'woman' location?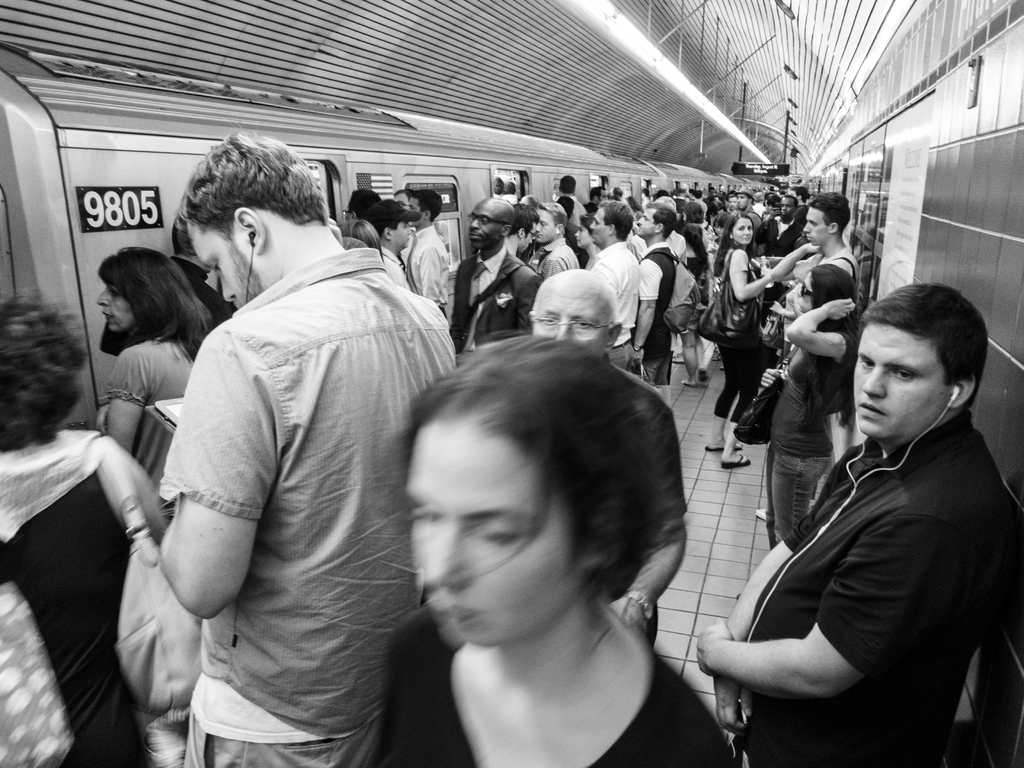
x1=574, y1=209, x2=604, y2=269
